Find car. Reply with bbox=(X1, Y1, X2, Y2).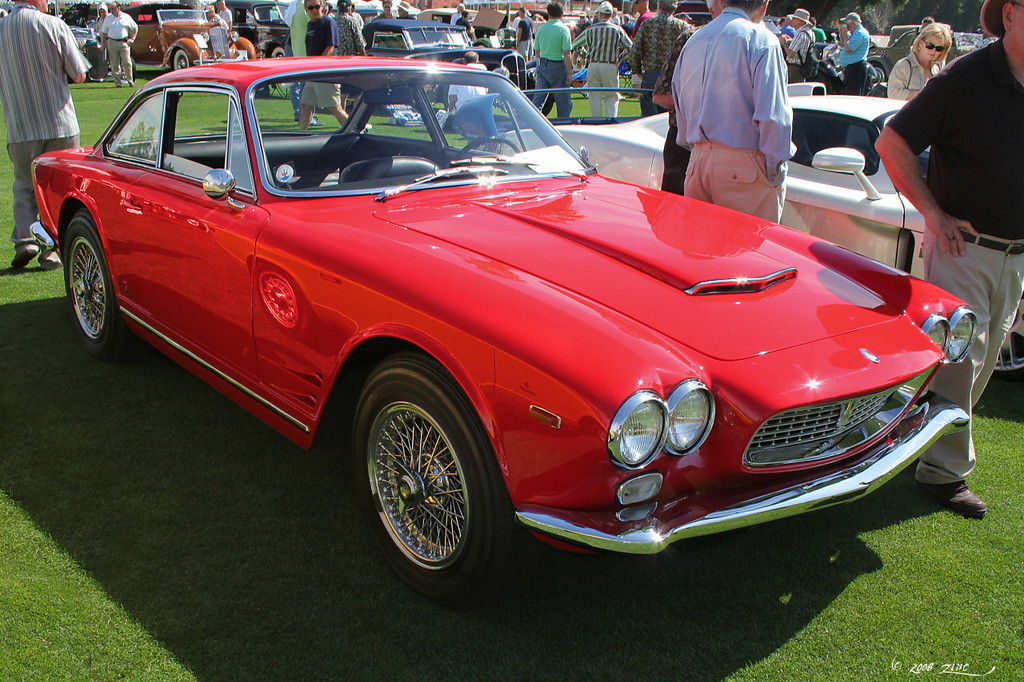
bbox=(360, 14, 529, 107).
